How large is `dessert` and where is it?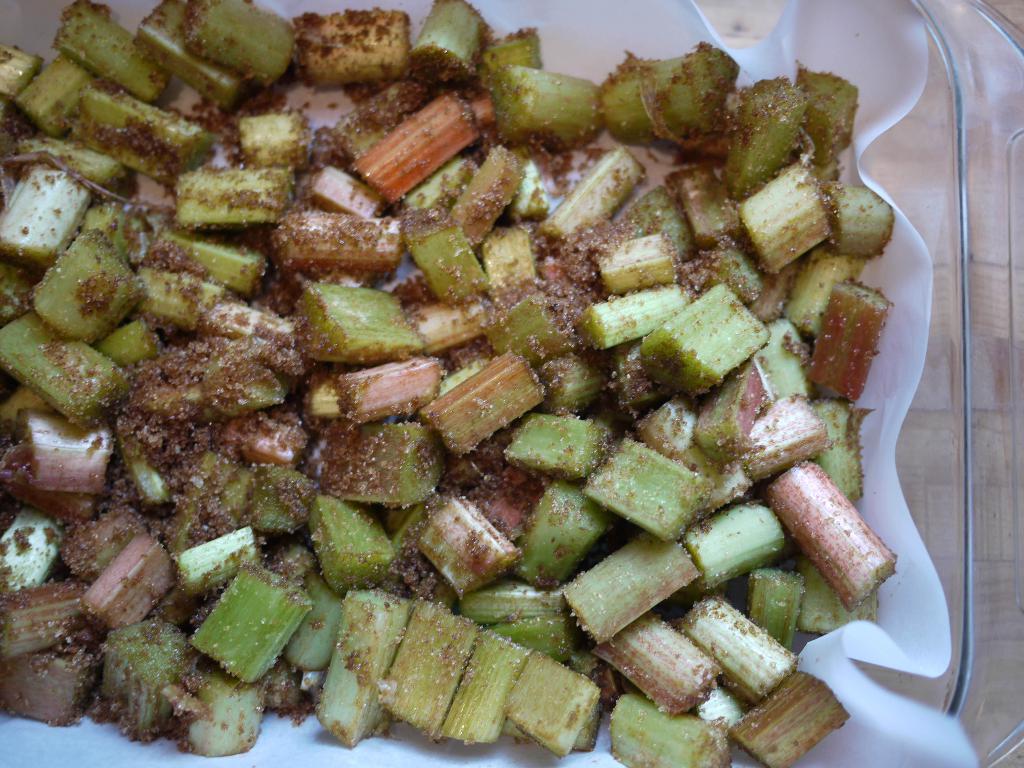
Bounding box: 175 524 262 592.
